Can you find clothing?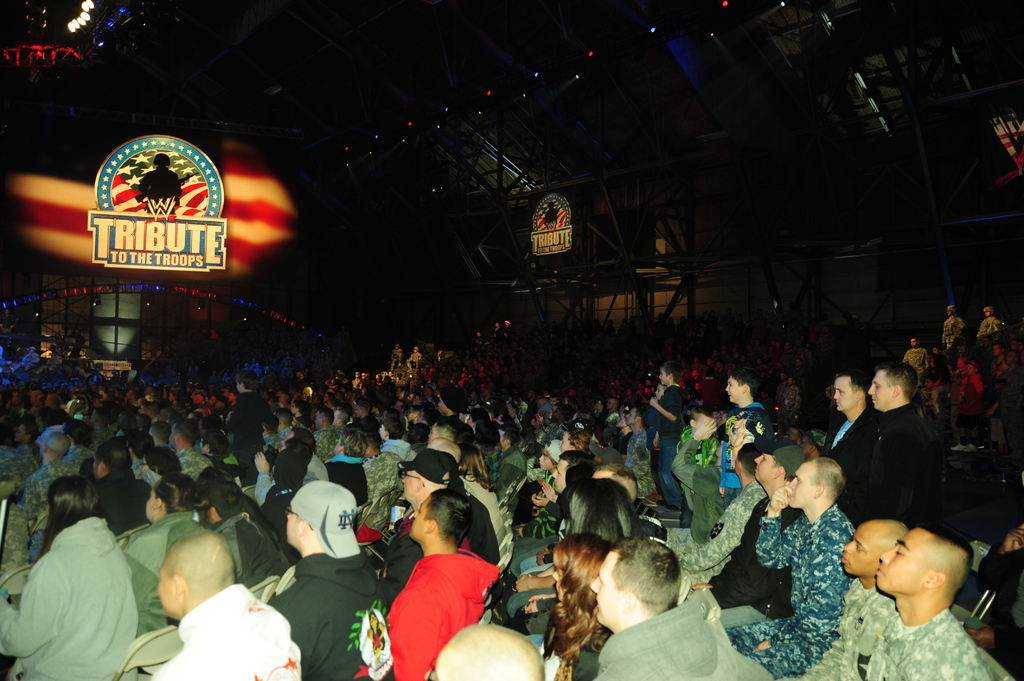
Yes, bounding box: [x1=1, y1=514, x2=151, y2=680].
